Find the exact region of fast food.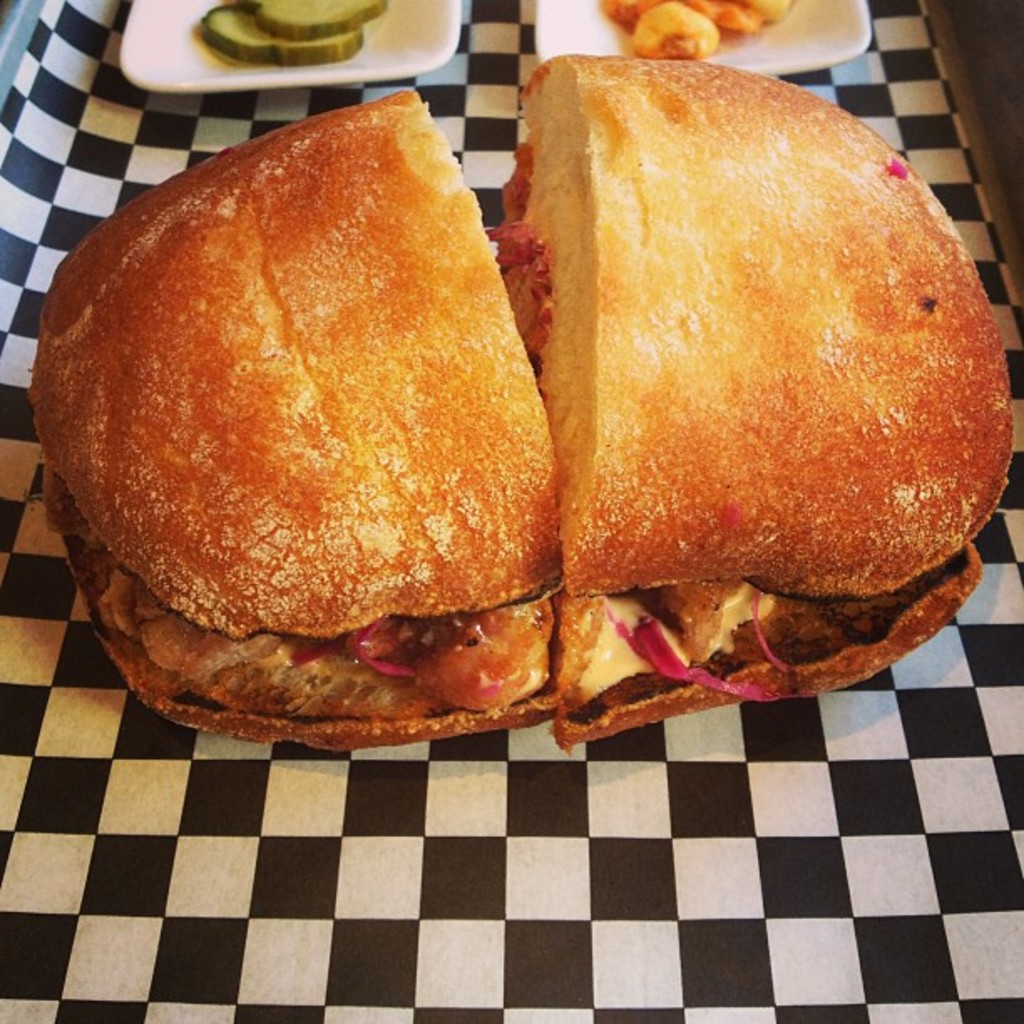
Exact region: [524, 27, 975, 719].
